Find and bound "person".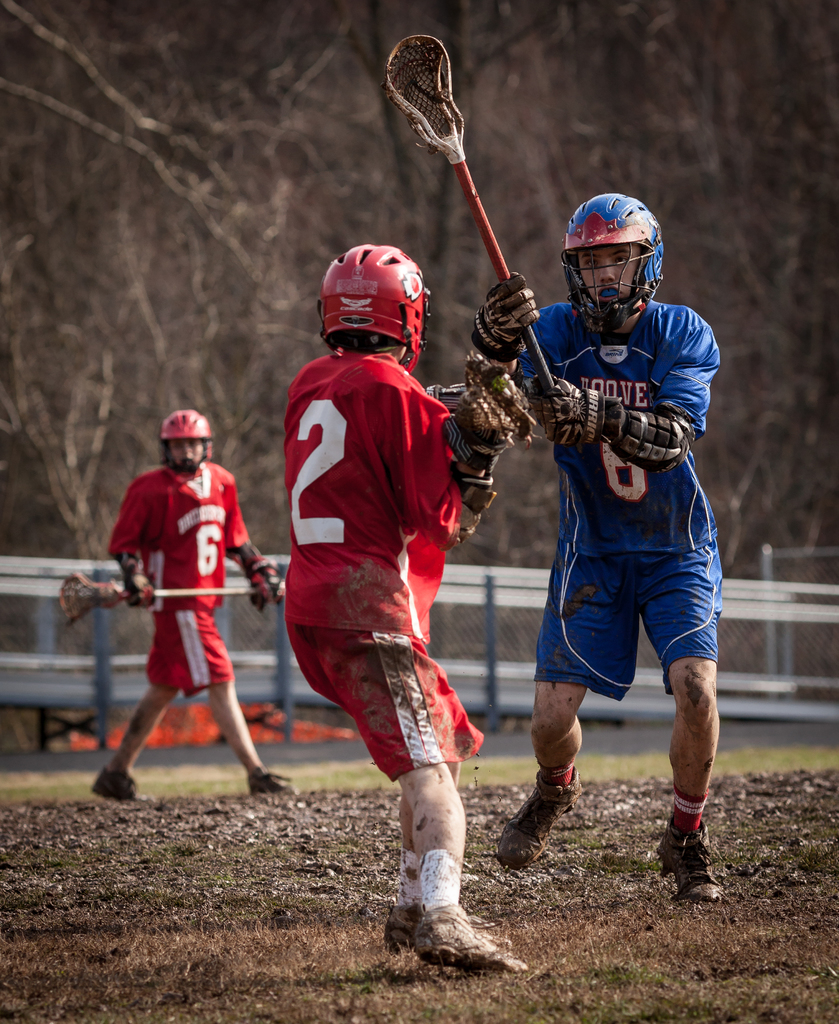
Bound: [280, 241, 531, 974].
